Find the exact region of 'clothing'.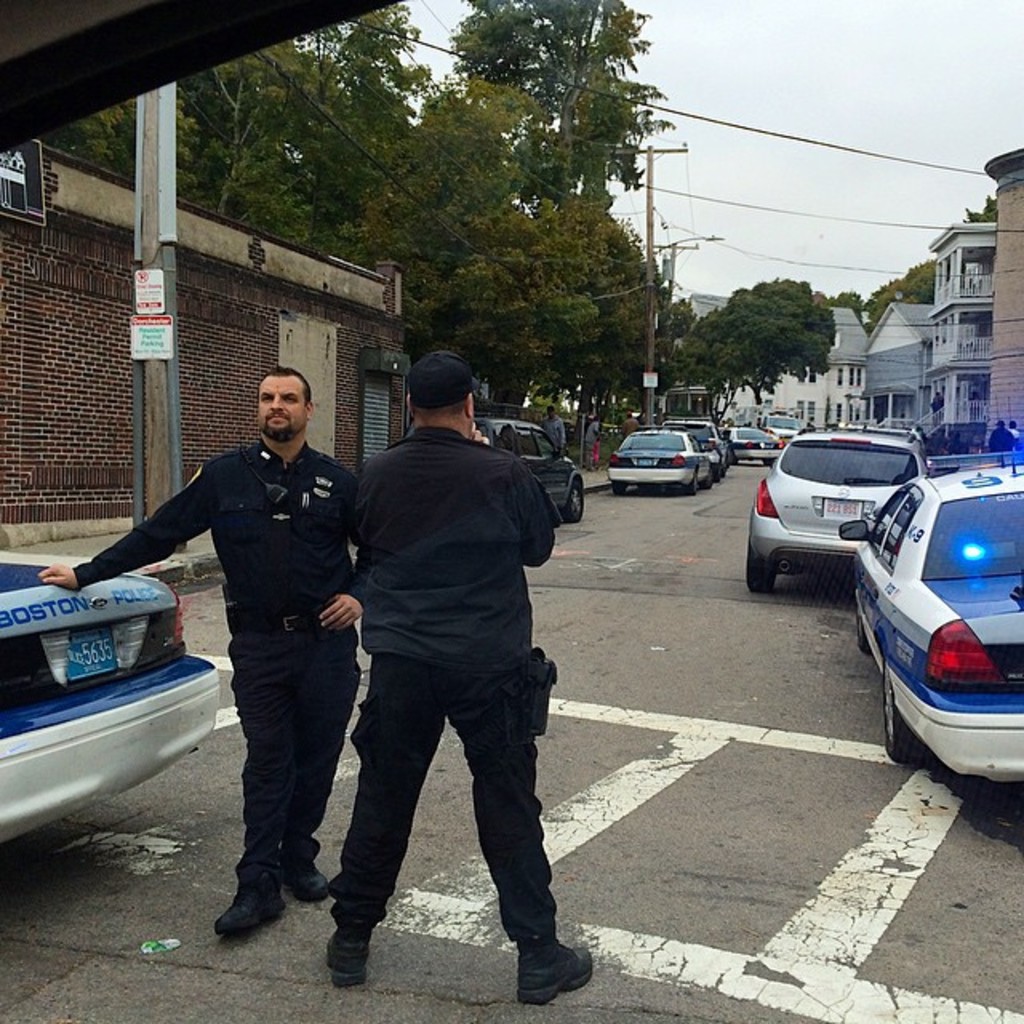
Exact region: [left=622, top=419, right=637, bottom=434].
